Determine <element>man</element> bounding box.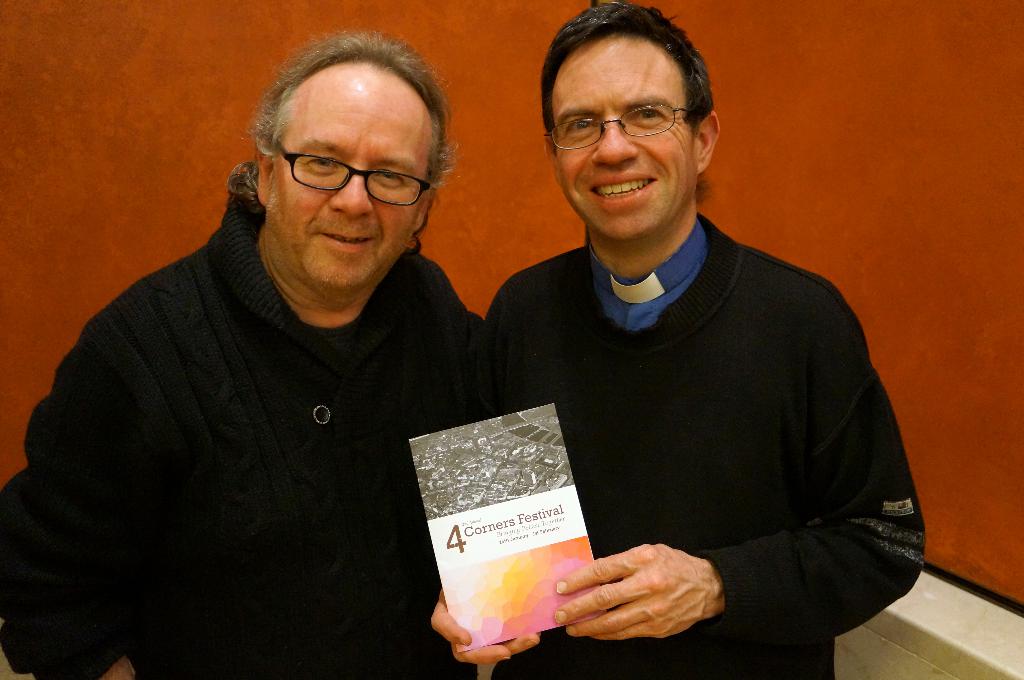
Determined: <box>26,33,544,671</box>.
